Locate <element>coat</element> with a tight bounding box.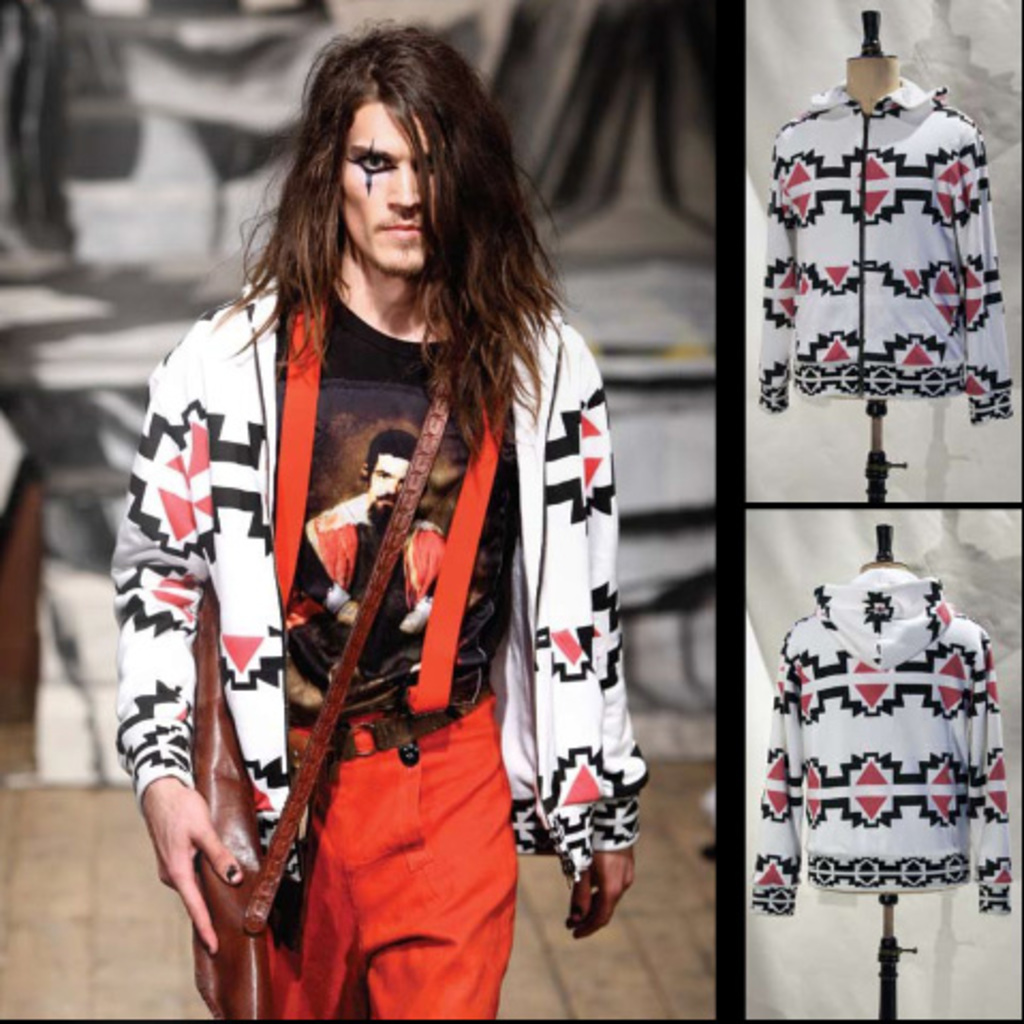
105/271/650/883.
